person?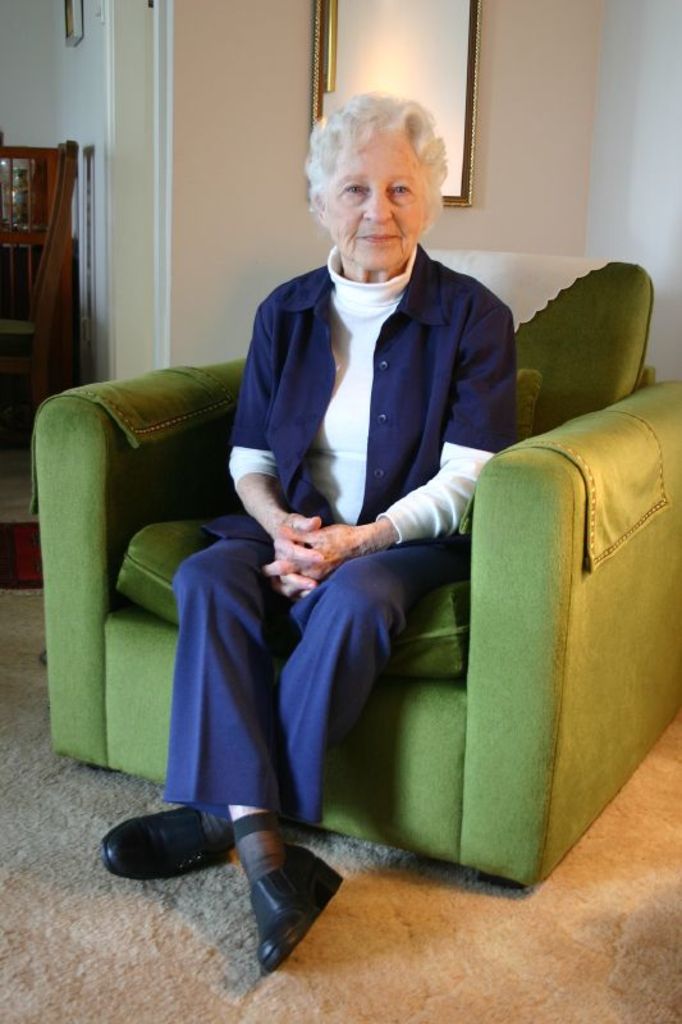
92 87 532 979
